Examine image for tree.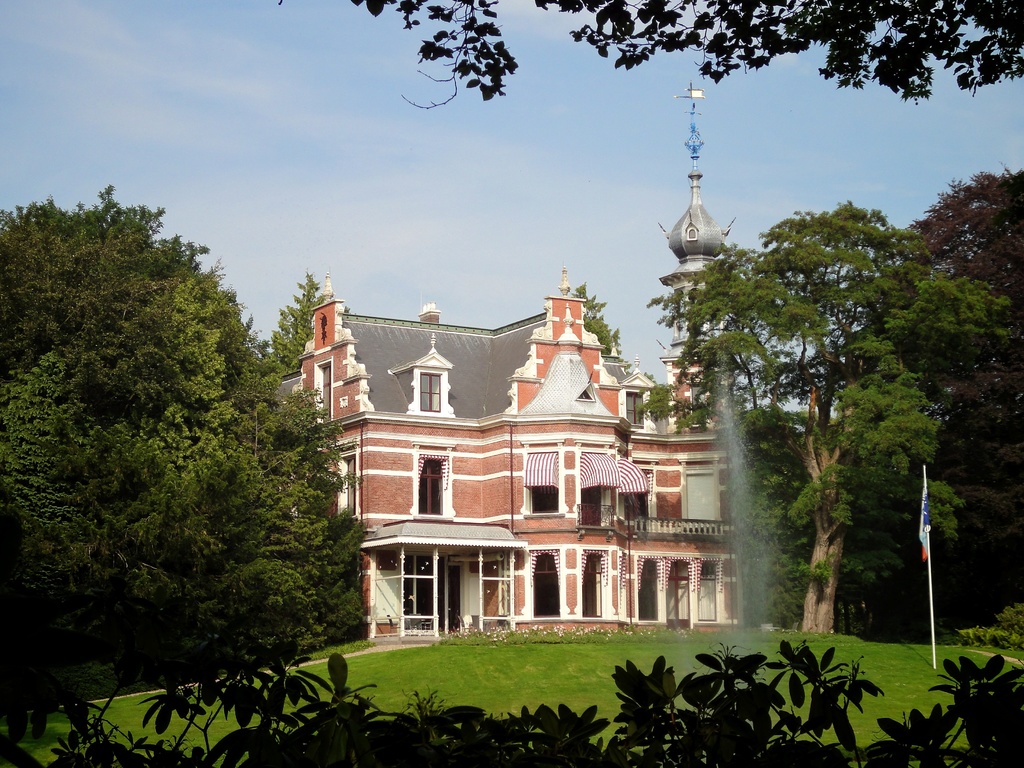
Examination result: Rect(351, 0, 1023, 111).
